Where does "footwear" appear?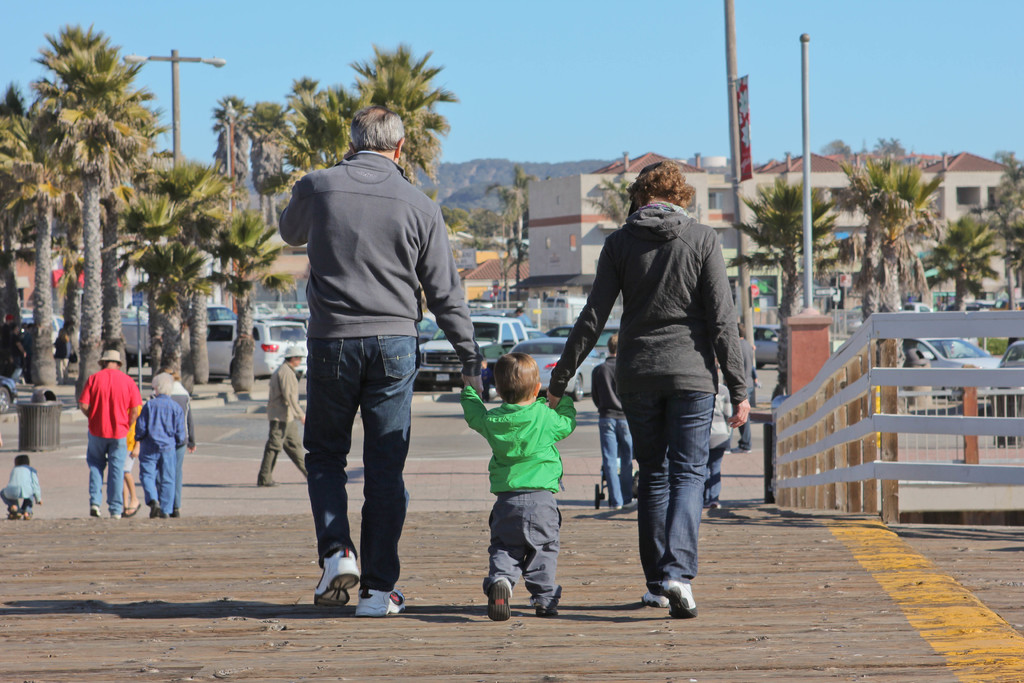
Appears at left=310, top=550, right=360, bottom=610.
